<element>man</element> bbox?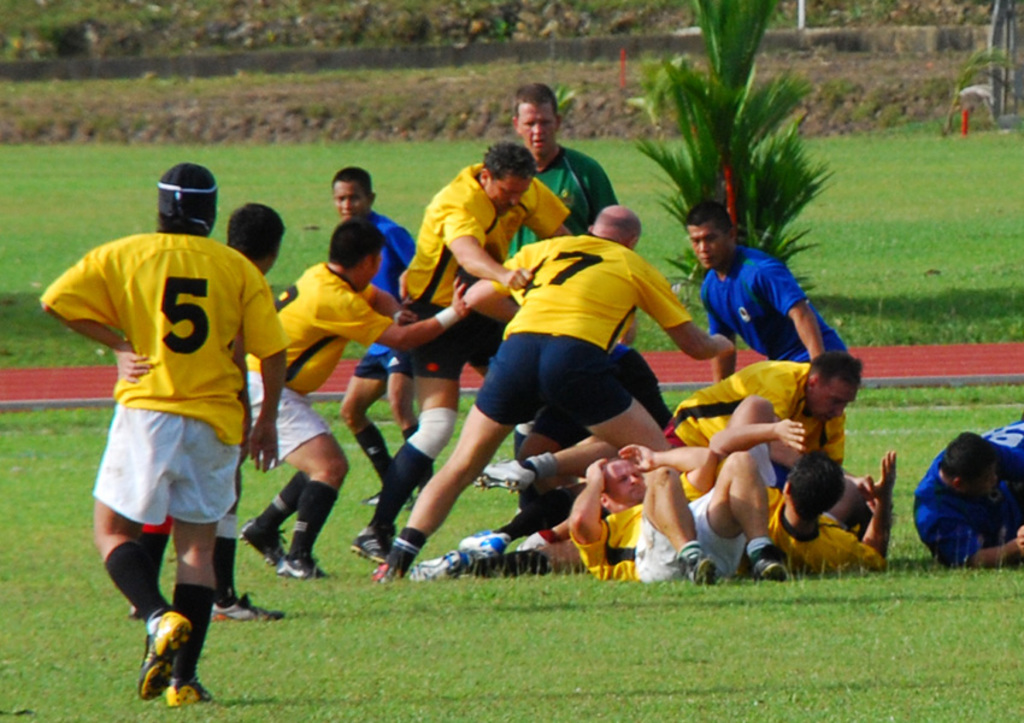
BBox(769, 452, 900, 581)
